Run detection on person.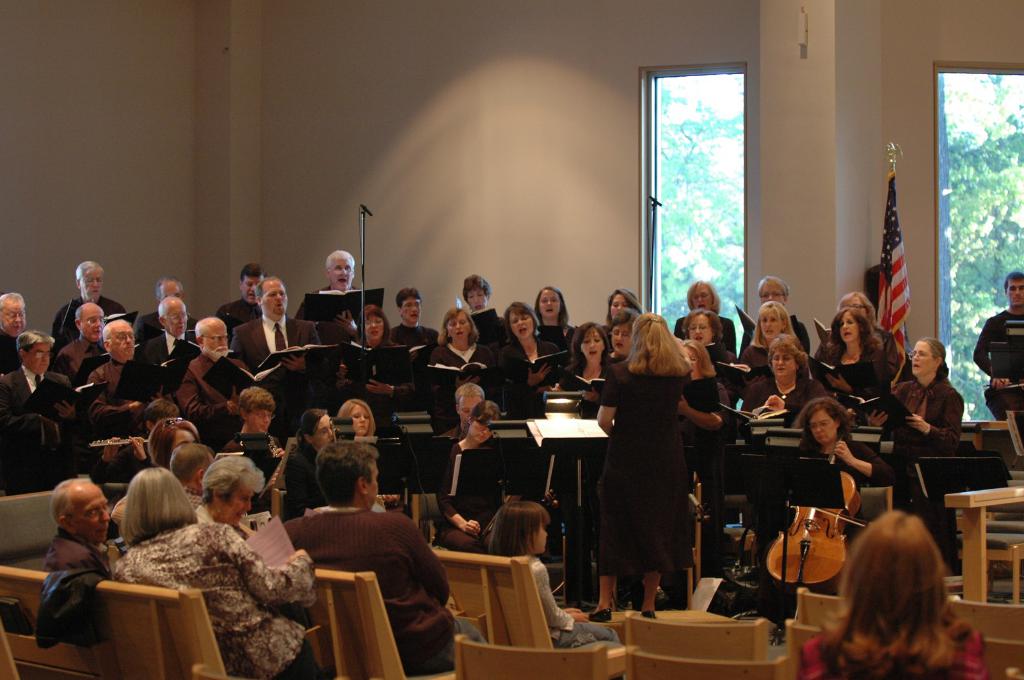
Result: <bbox>216, 261, 260, 340</bbox>.
